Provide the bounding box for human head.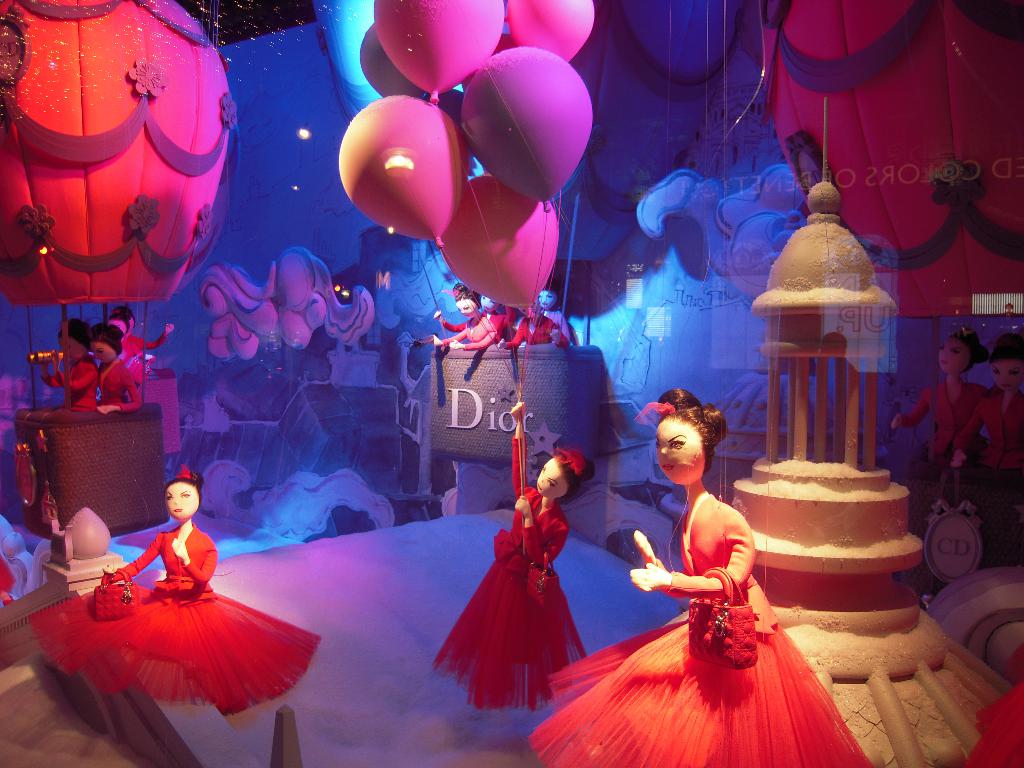
box=[86, 325, 123, 365].
